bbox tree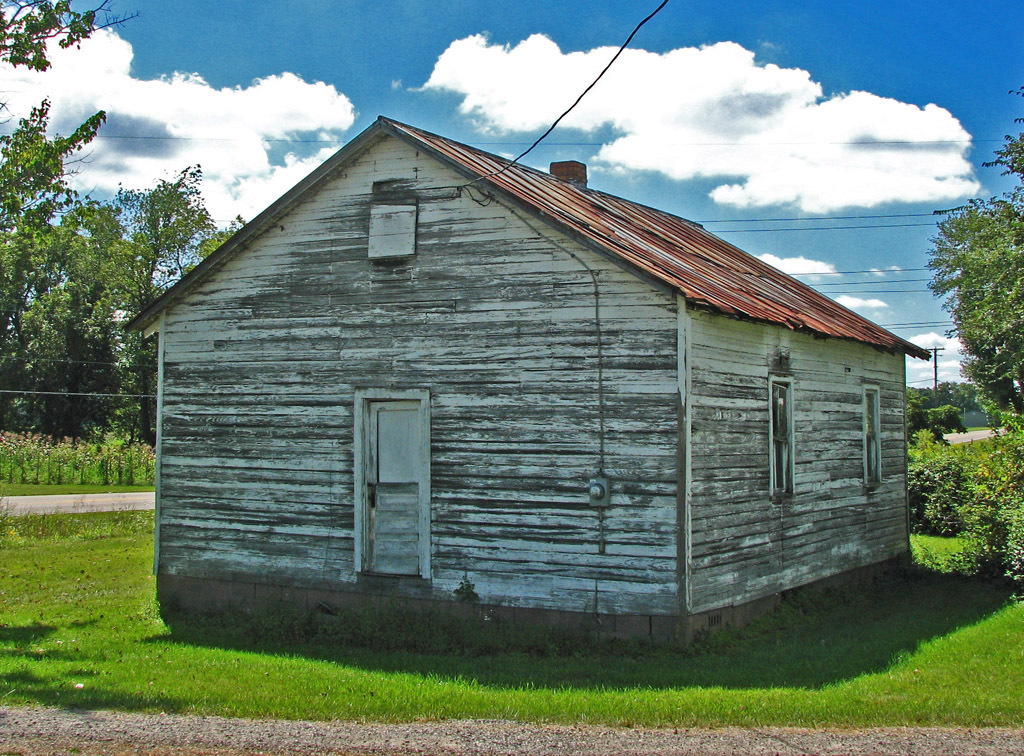
[left=927, top=403, right=968, bottom=433]
